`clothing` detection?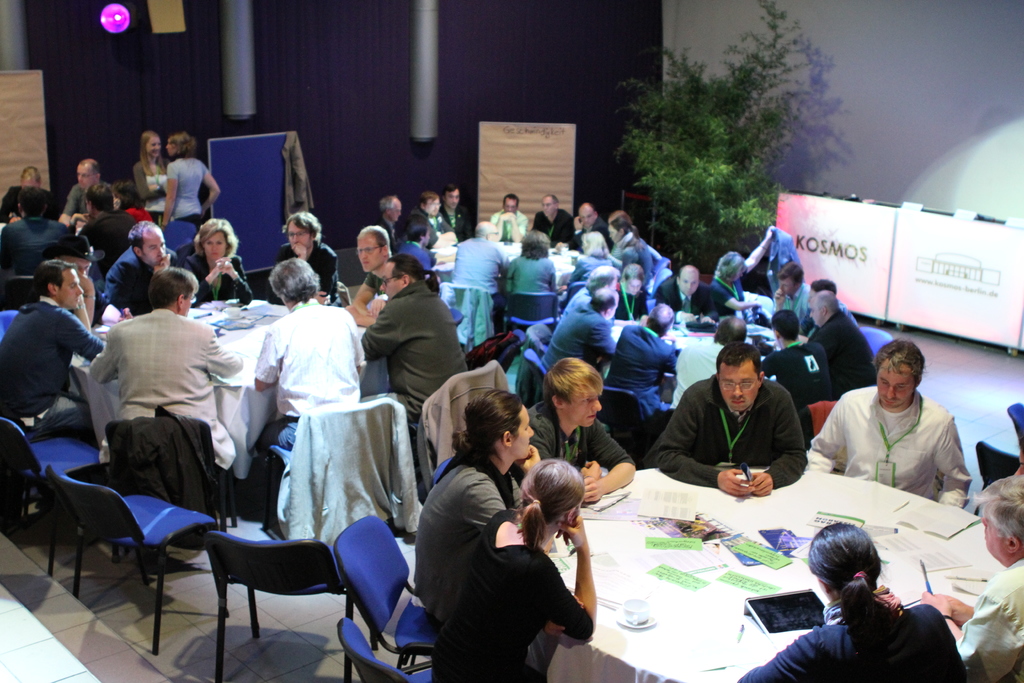
801, 299, 858, 339
